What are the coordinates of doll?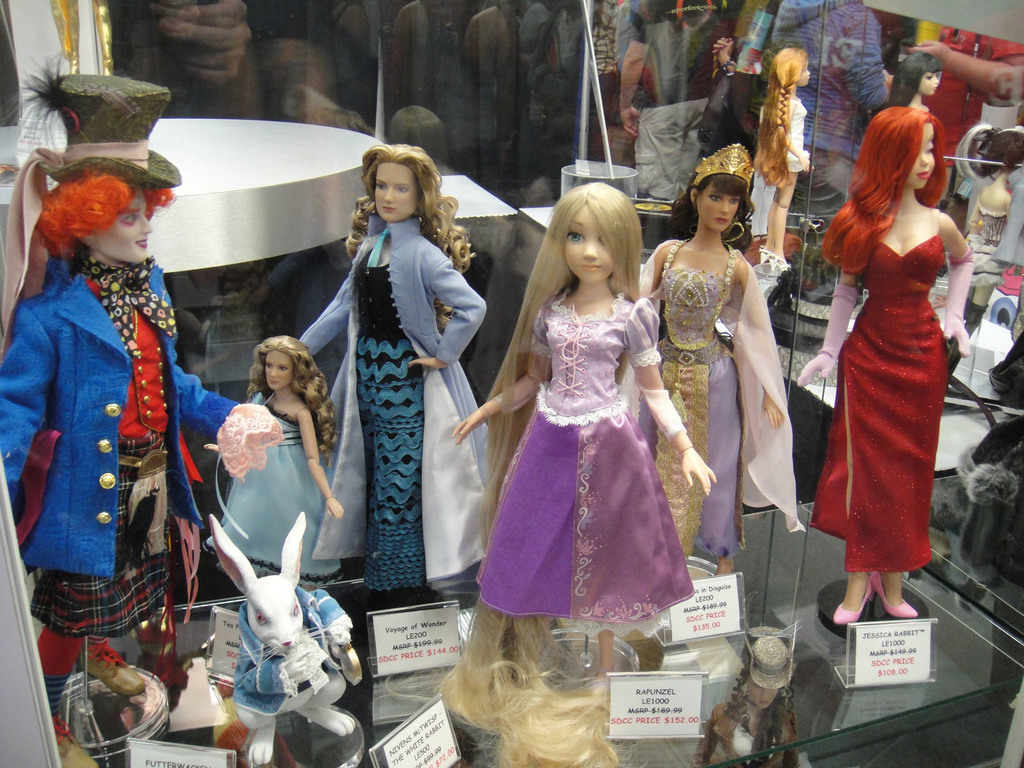
pyautogui.locateOnScreen(691, 636, 815, 766).
